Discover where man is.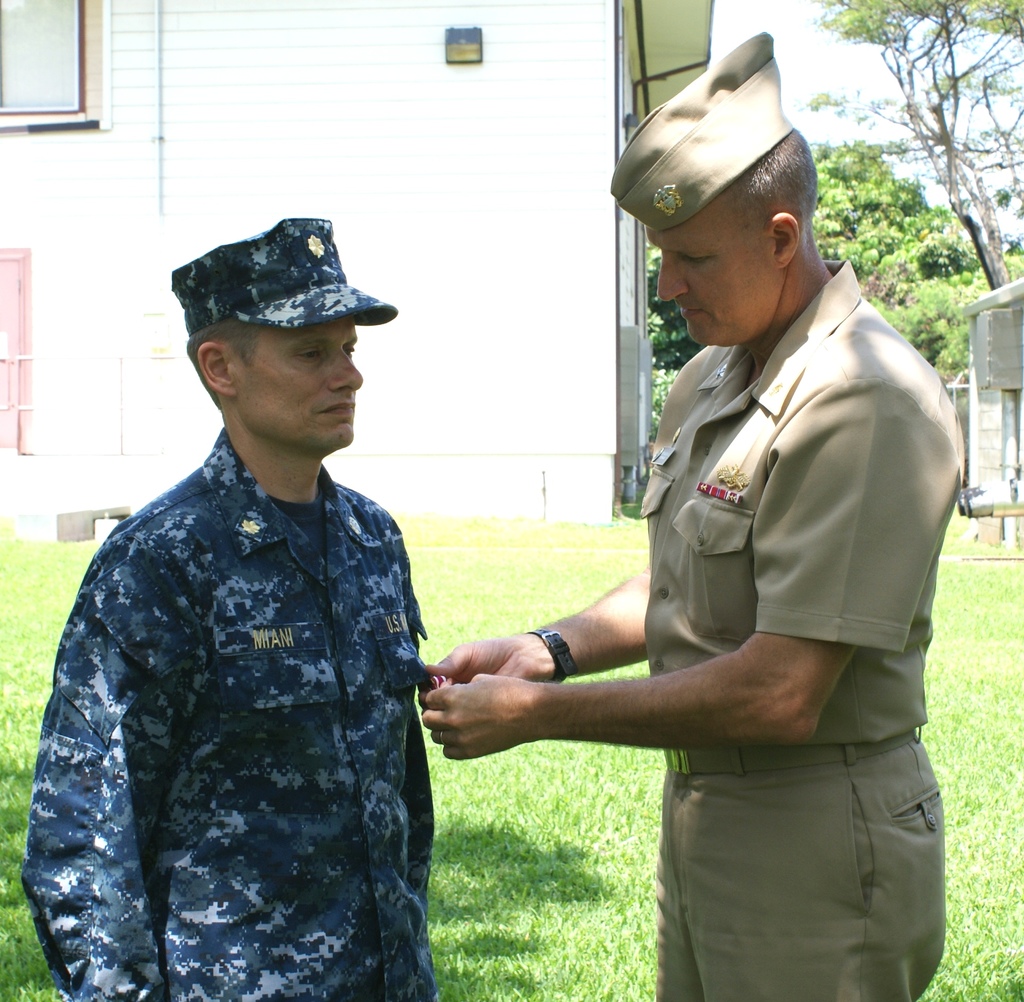
Discovered at 19 213 440 1001.
